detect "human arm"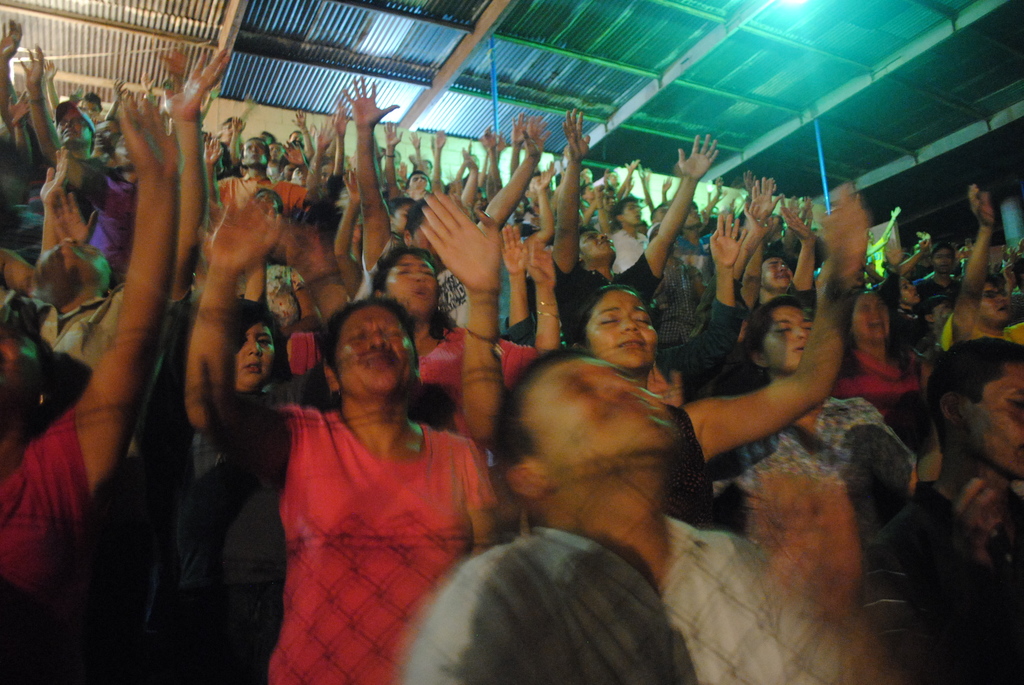
bbox=(533, 168, 552, 241)
